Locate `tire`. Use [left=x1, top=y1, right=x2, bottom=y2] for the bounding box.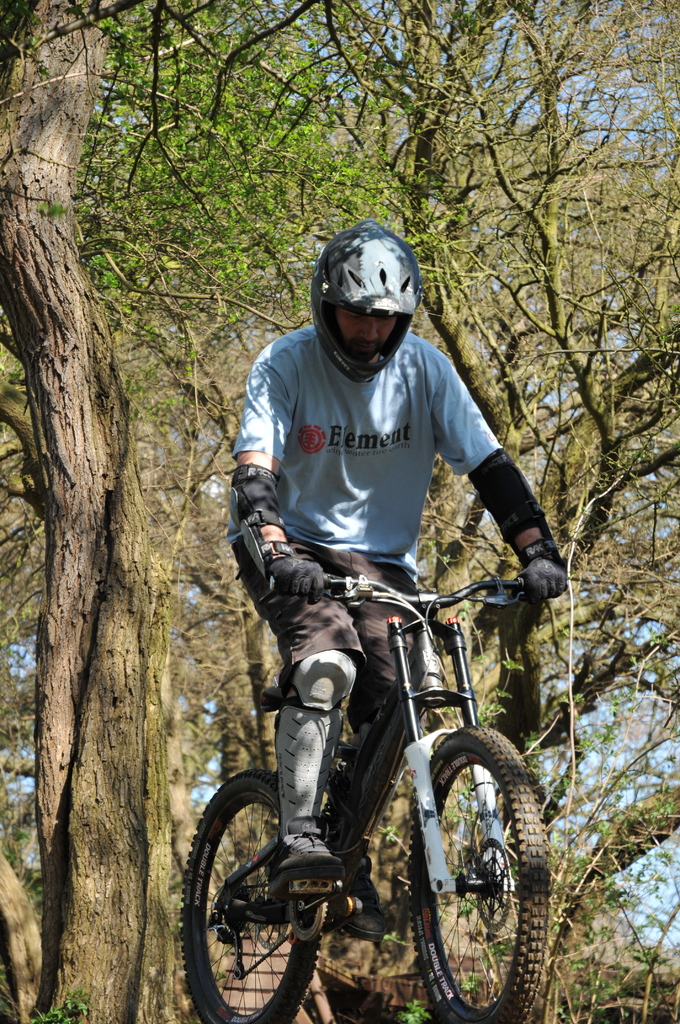
[left=176, top=760, right=332, bottom=1023].
